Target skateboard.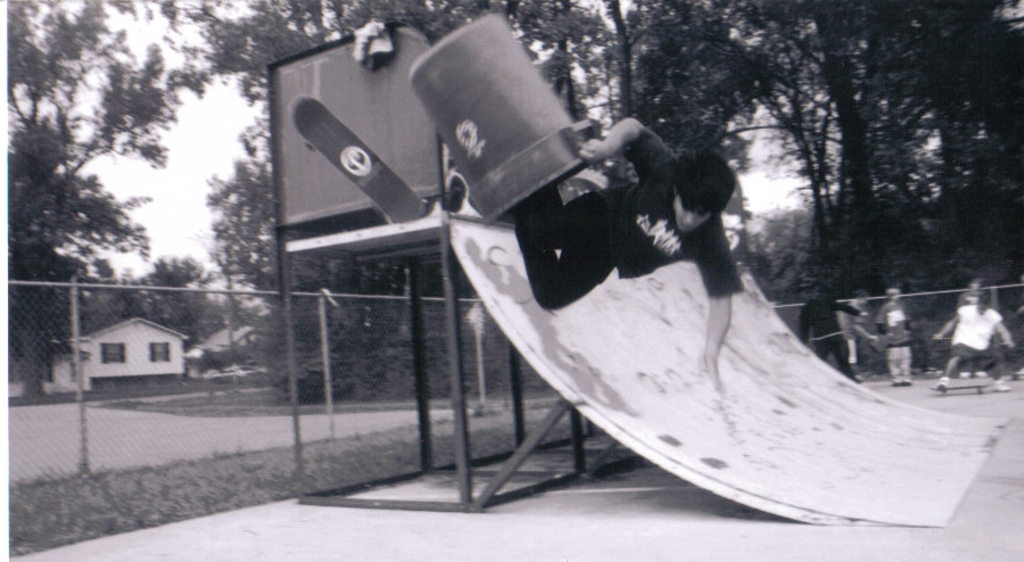
Target region: box(930, 374, 993, 397).
